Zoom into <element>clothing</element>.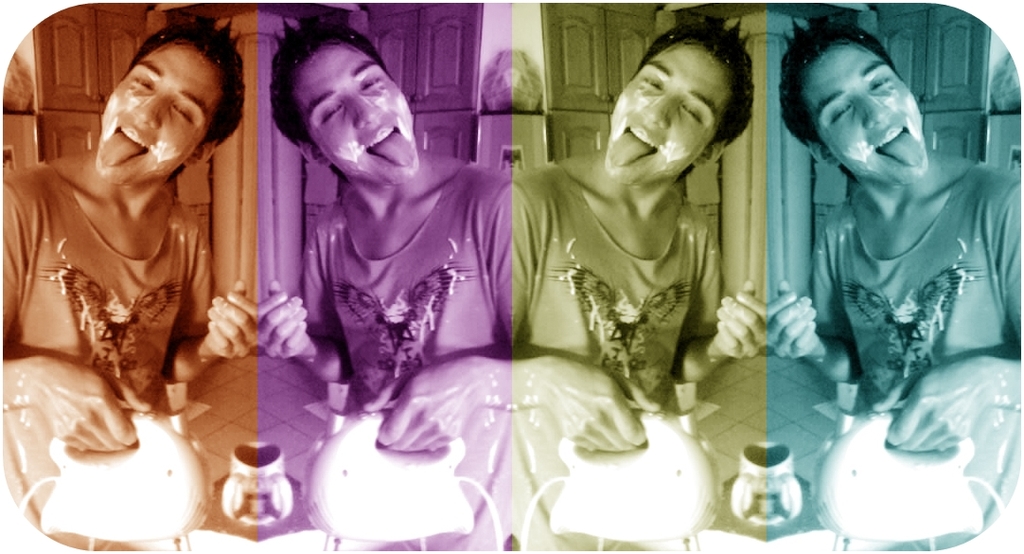
Zoom target: x1=502, y1=163, x2=711, y2=402.
